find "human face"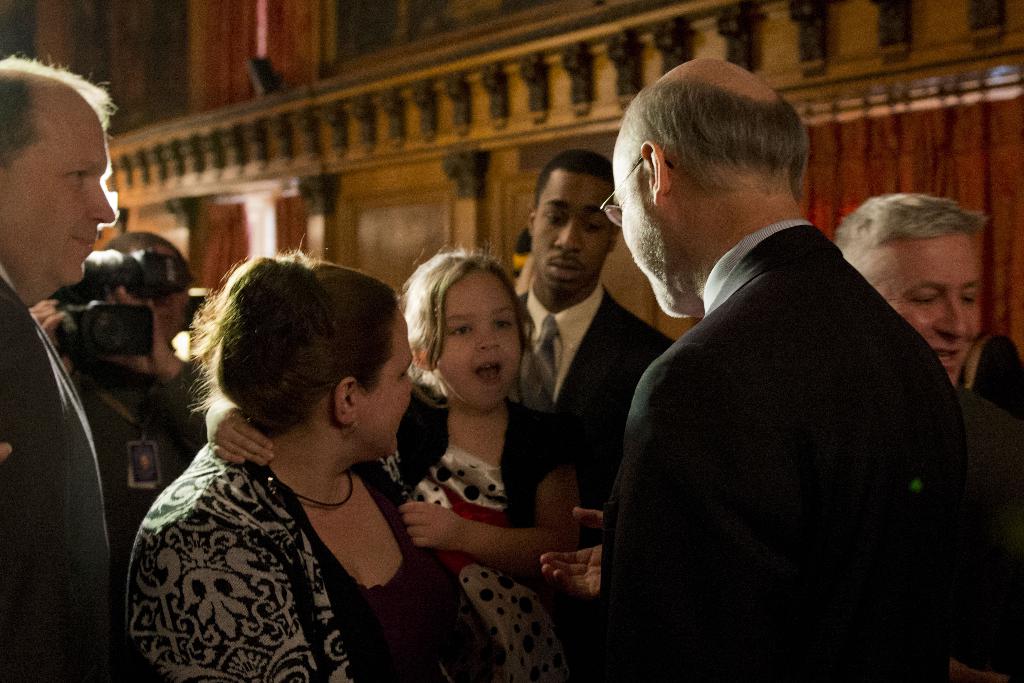
[892, 231, 979, 388]
